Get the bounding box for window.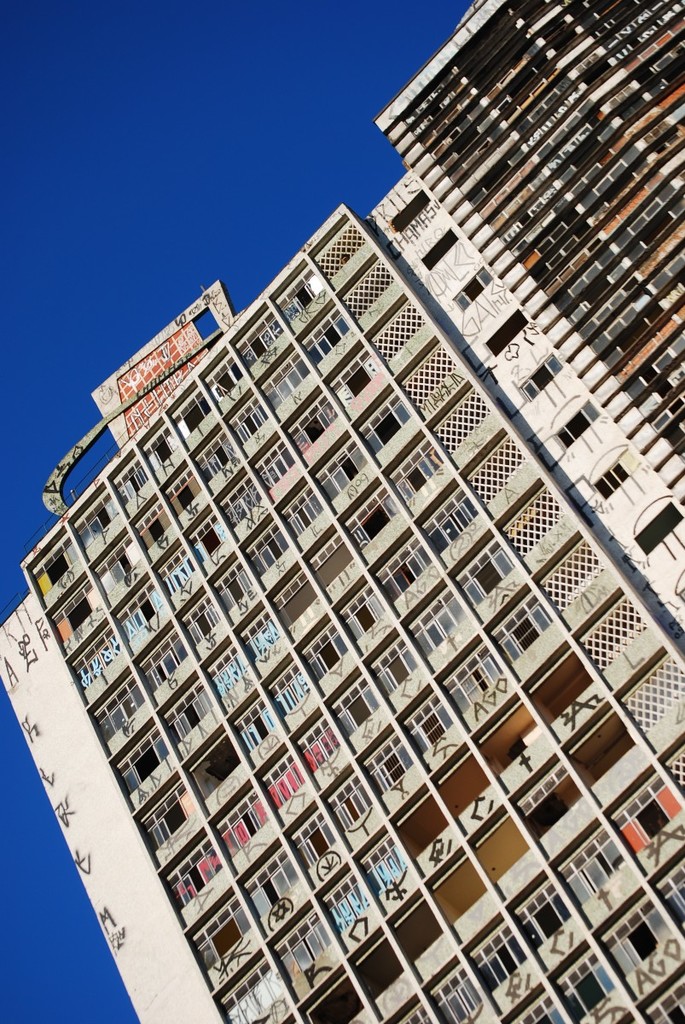
select_region(31, 538, 82, 598).
